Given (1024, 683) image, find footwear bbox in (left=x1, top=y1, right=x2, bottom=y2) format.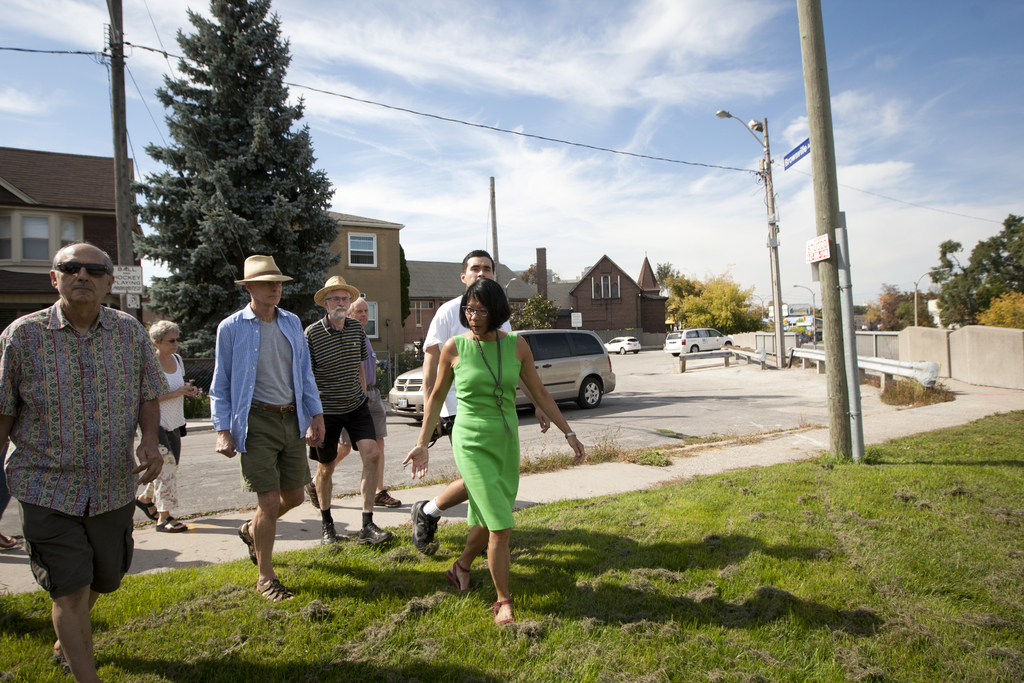
(left=321, top=520, right=337, bottom=548).
